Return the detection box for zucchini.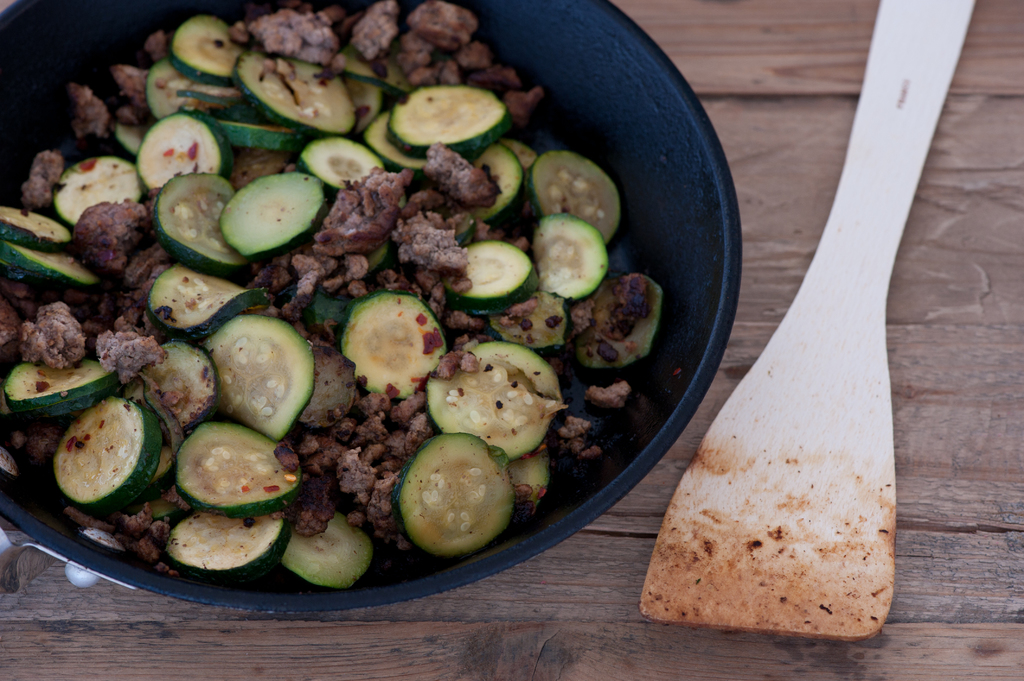
box(153, 506, 292, 579).
